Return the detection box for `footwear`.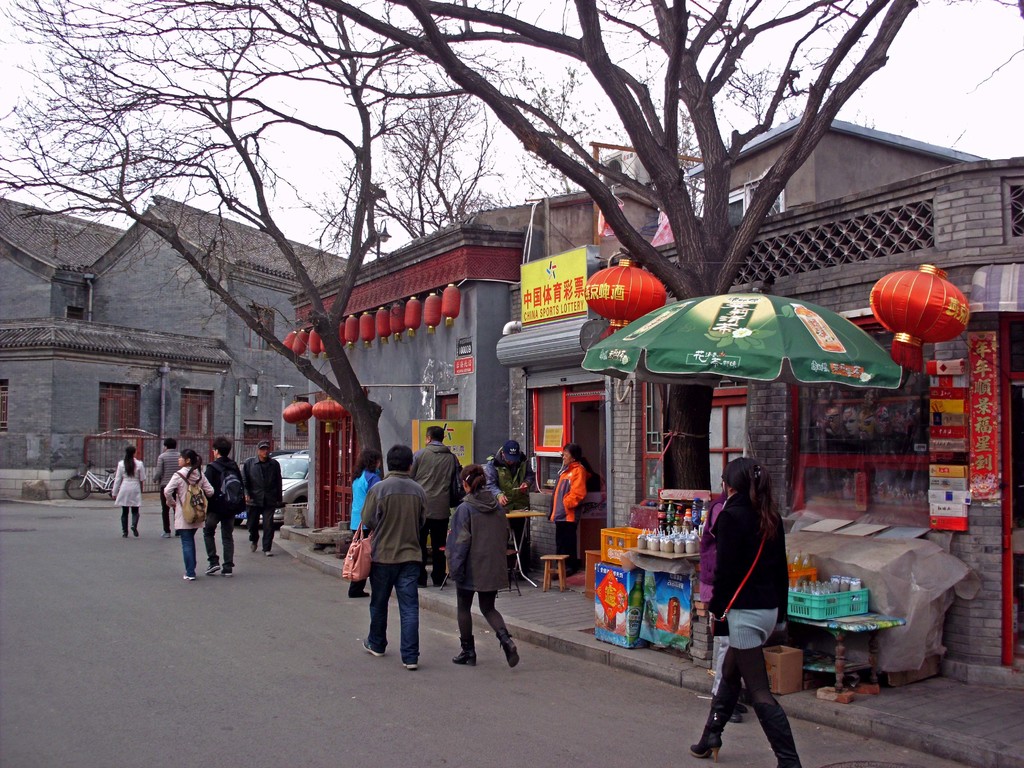
(x1=400, y1=658, x2=415, y2=671).
